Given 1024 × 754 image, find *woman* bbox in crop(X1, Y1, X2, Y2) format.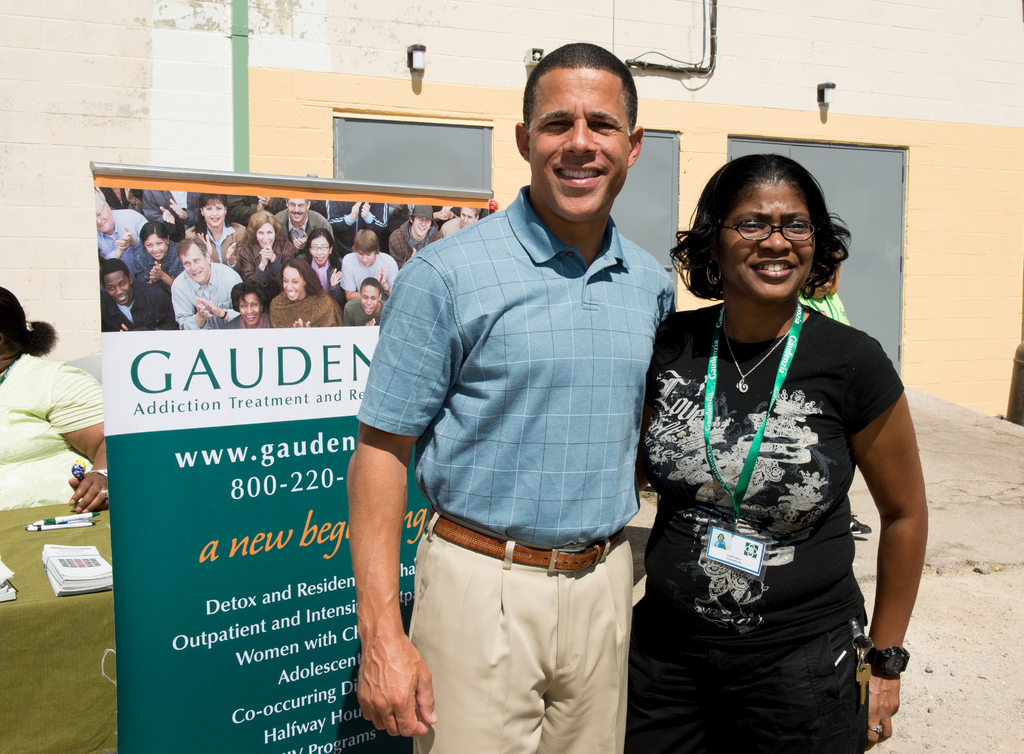
crop(132, 221, 185, 295).
